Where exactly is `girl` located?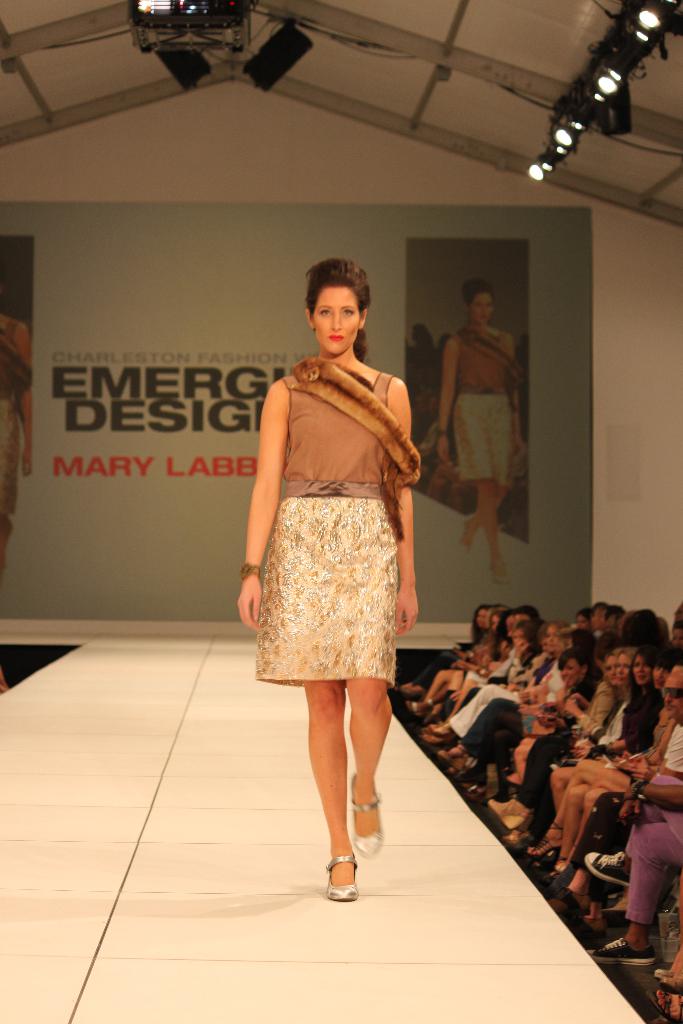
Its bounding box is bbox(551, 648, 661, 812).
